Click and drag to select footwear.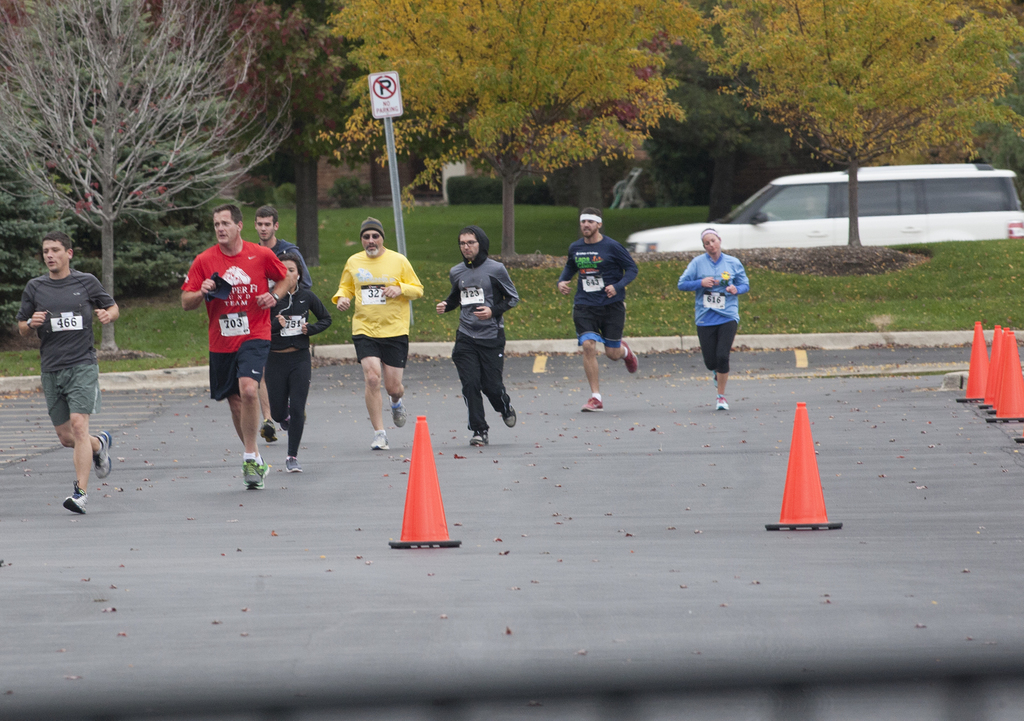
Selection: <bbox>712, 370, 717, 385</bbox>.
